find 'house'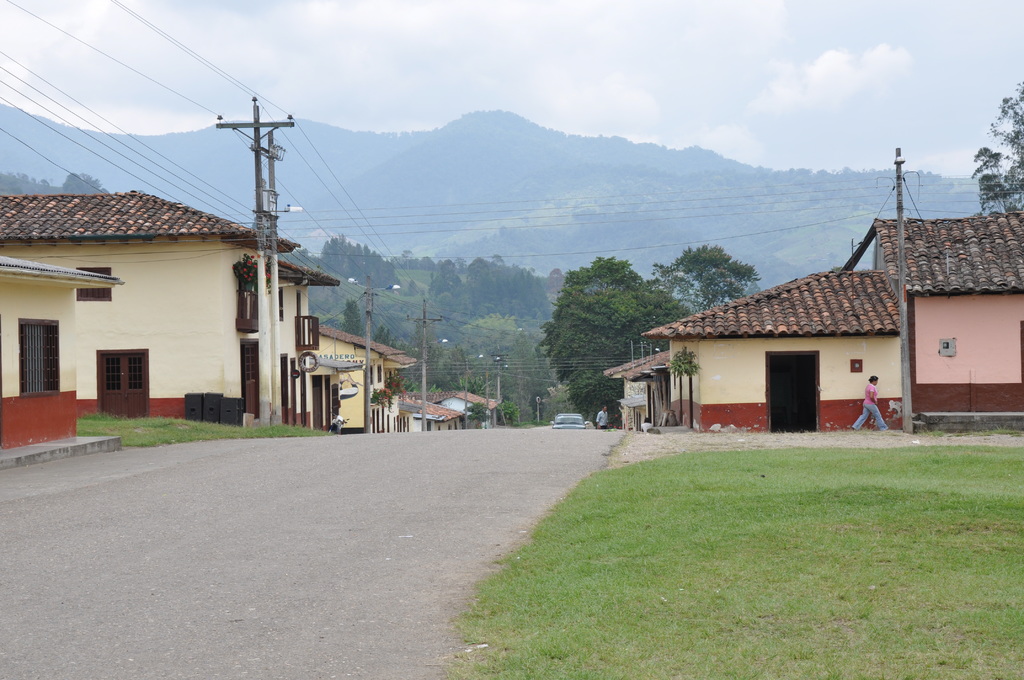
(left=639, top=265, right=908, bottom=429)
